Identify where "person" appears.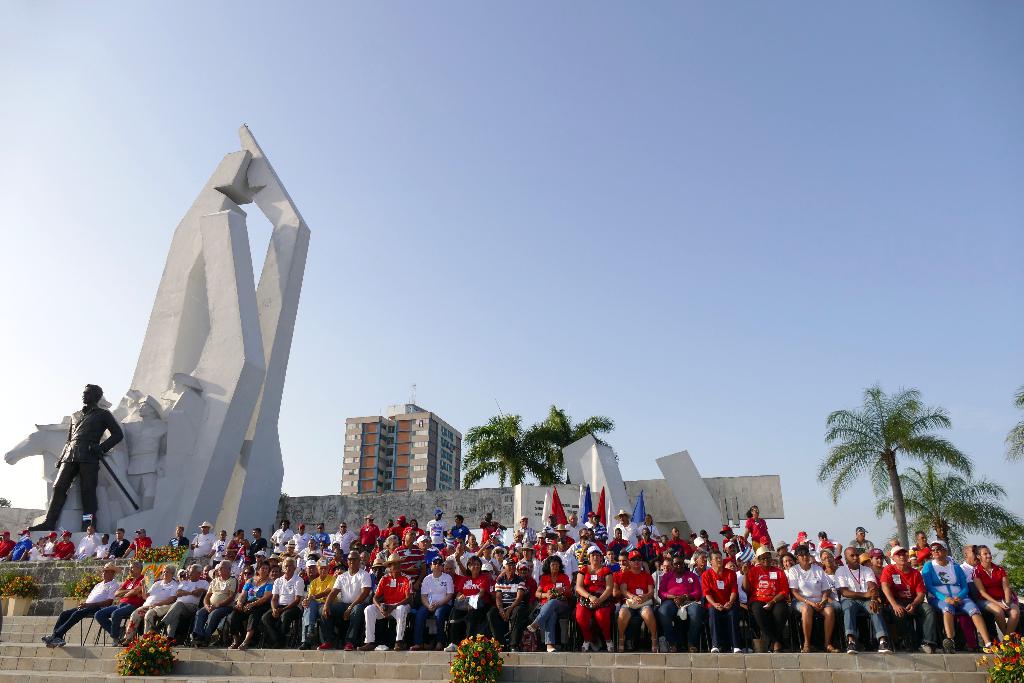
Appears at {"x1": 456, "y1": 553, "x2": 493, "y2": 641}.
